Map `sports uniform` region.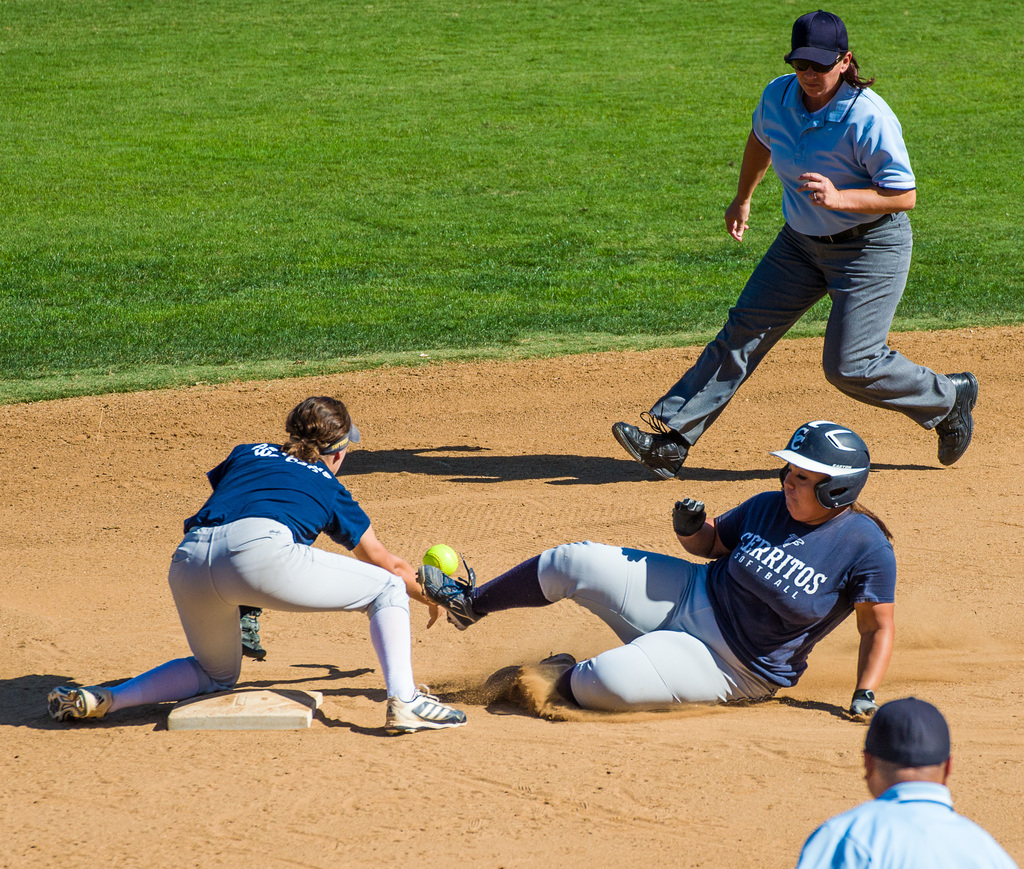
Mapped to select_region(790, 777, 1021, 868).
